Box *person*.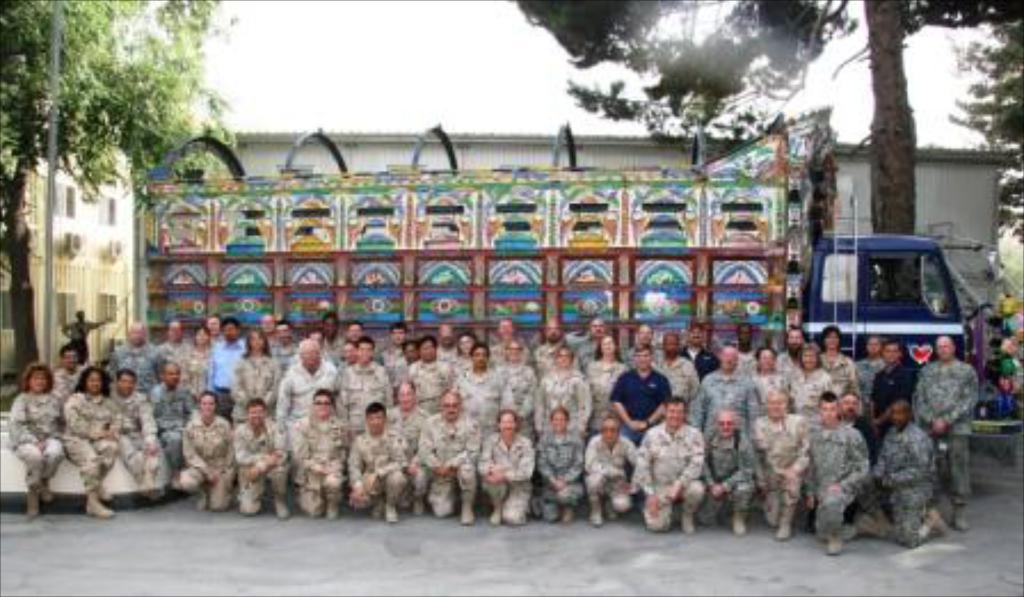
crop(178, 393, 235, 517).
